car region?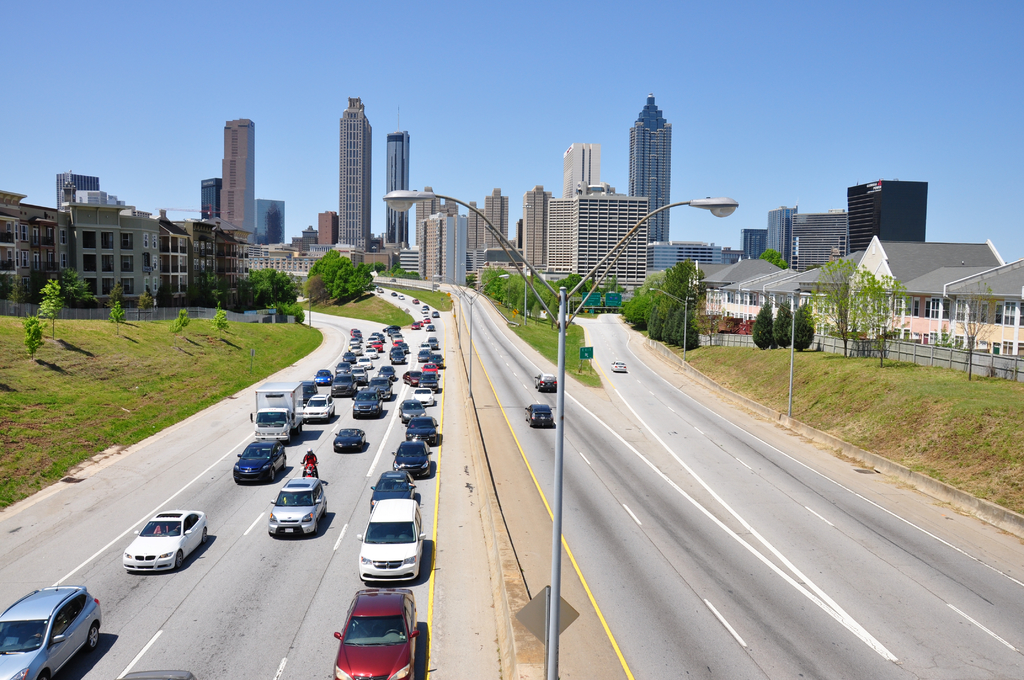
(x1=124, y1=510, x2=213, y2=574)
